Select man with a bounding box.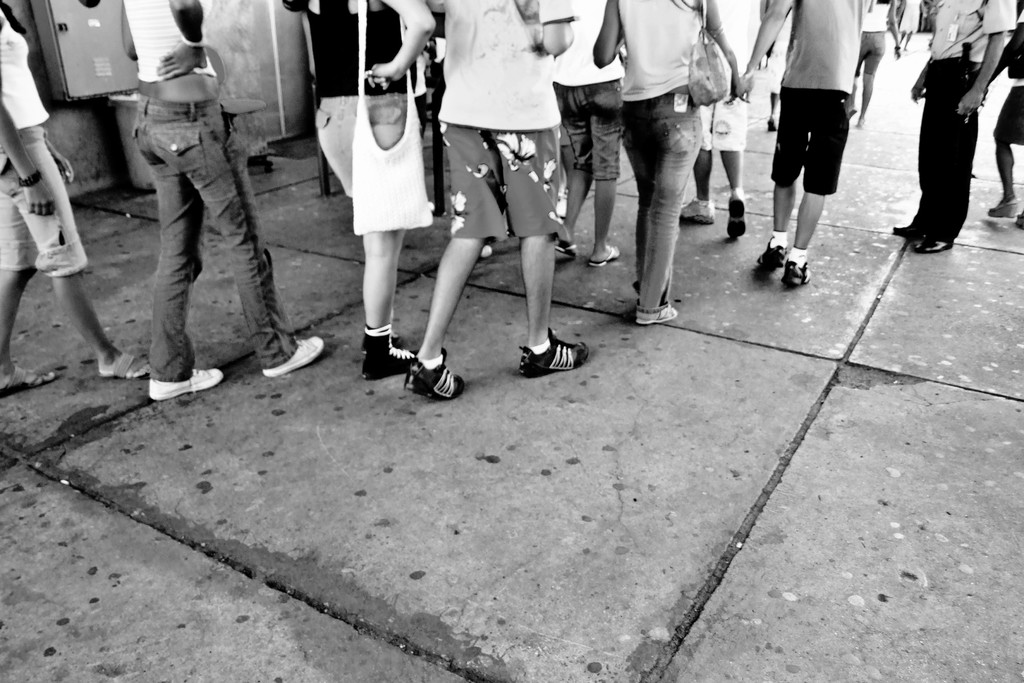
region(905, 15, 1004, 248).
